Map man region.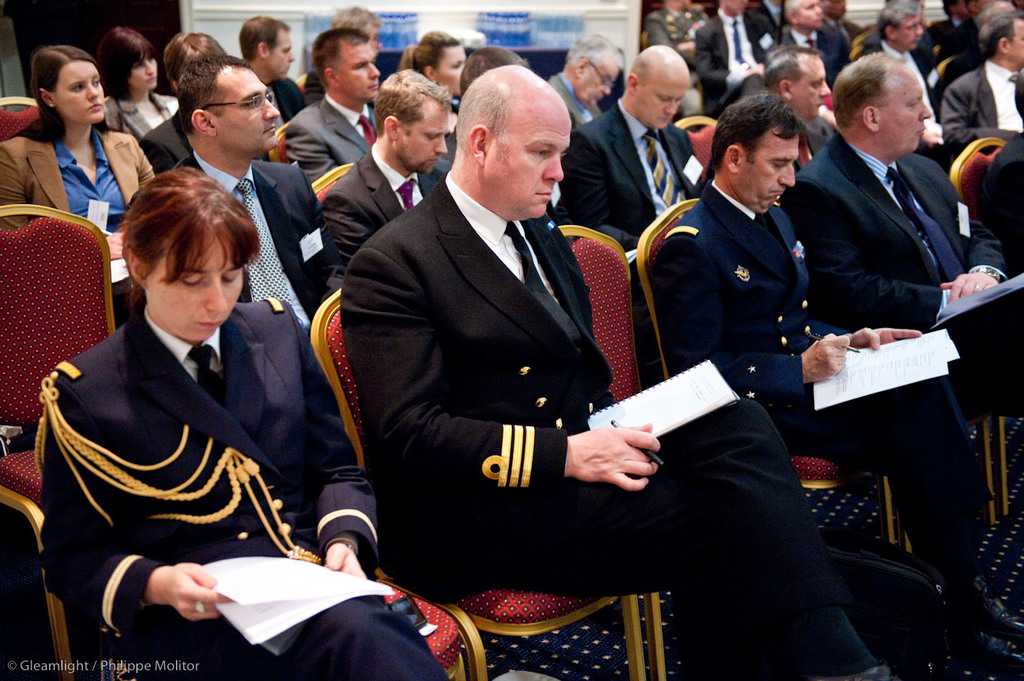
Mapped to 643:0:701:51.
